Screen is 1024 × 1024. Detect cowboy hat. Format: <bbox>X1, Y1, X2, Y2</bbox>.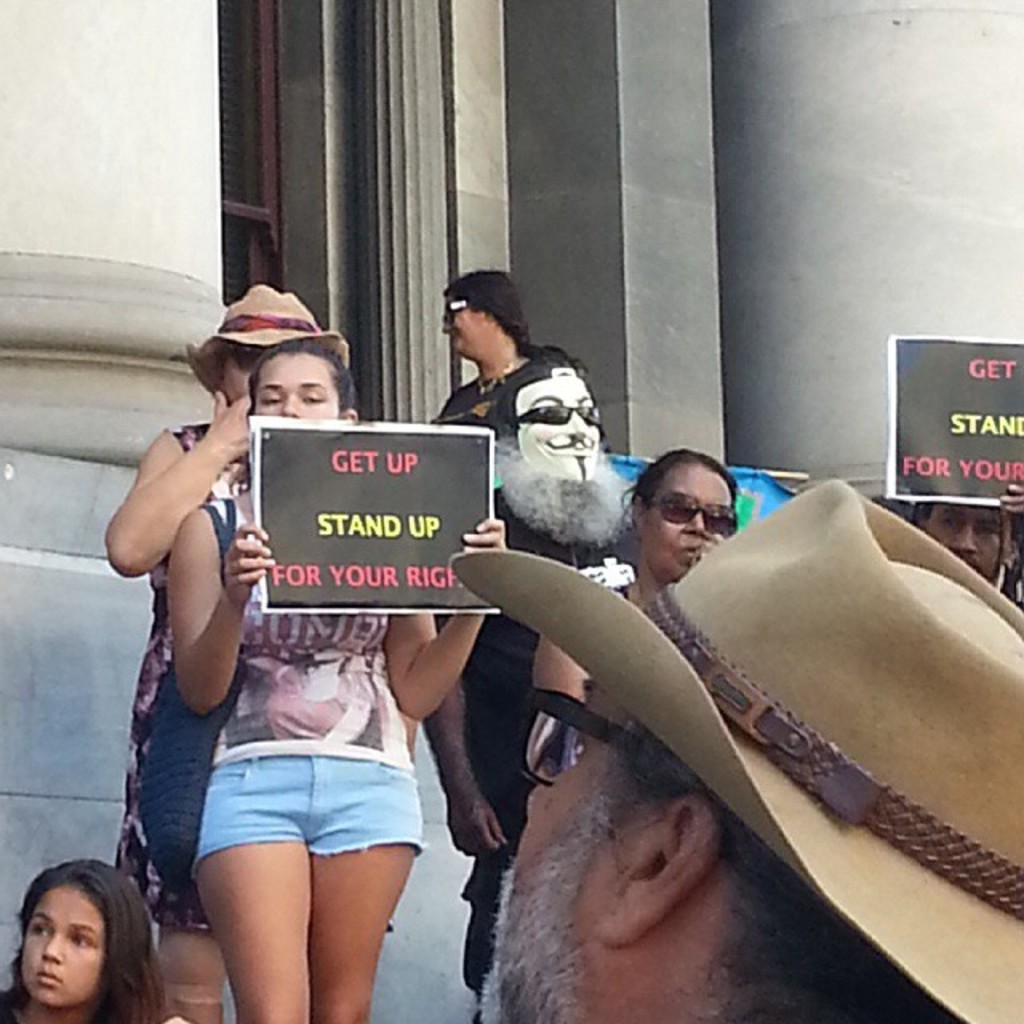
<bbox>499, 445, 1014, 942</bbox>.
